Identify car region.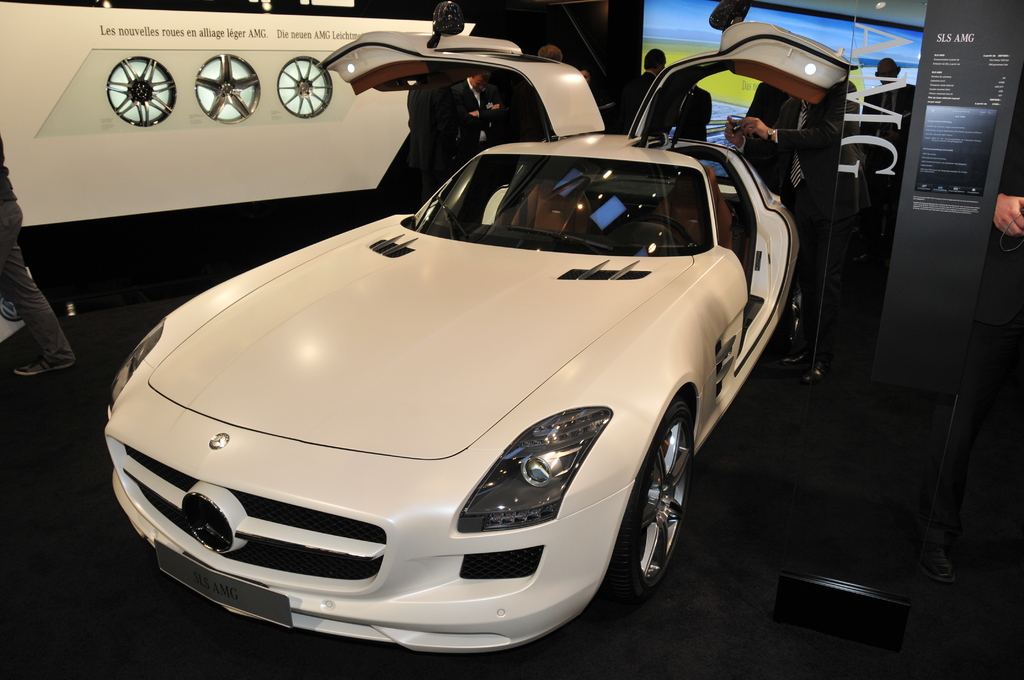
Region: <bbox>97, 3, 855, 660</bbox>.
